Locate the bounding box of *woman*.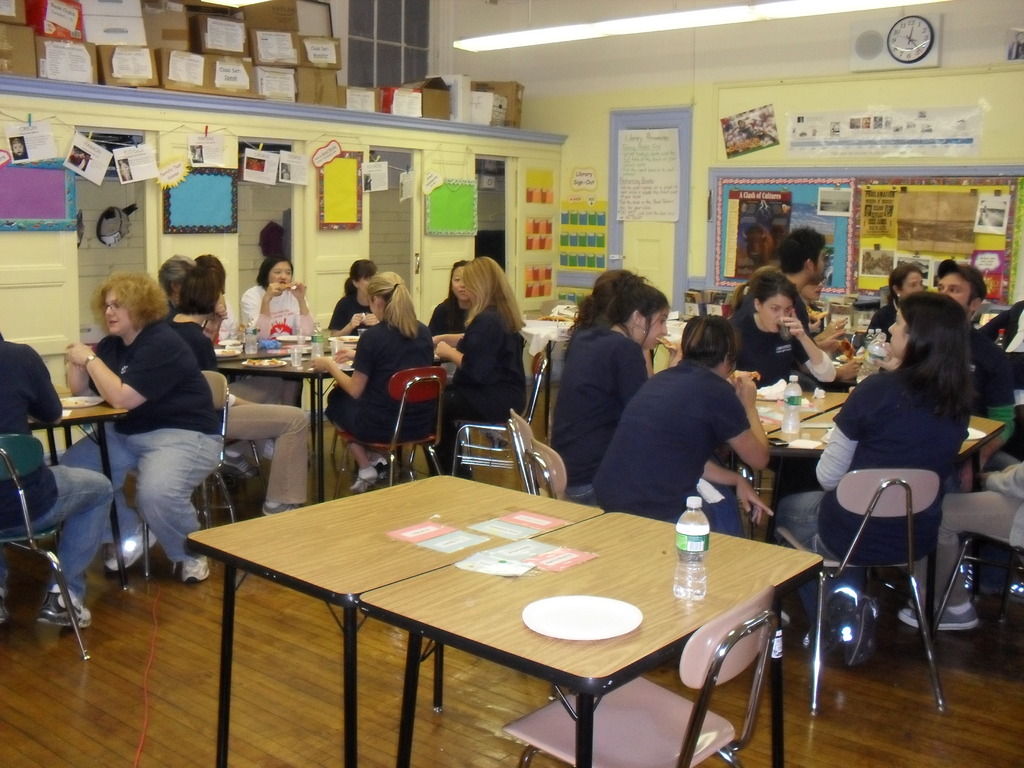
Bounding box: 863, 262, 932, 339.
